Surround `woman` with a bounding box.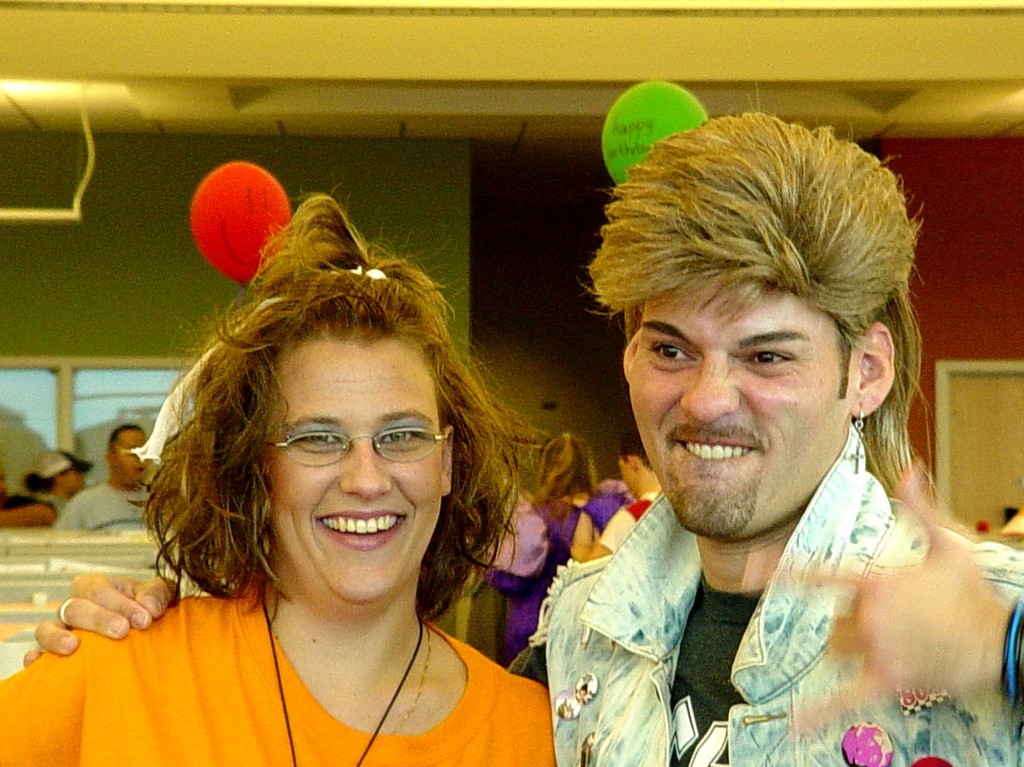
{"x1": 503, "y1": 428, "x2": 622, "y2": 691}.
